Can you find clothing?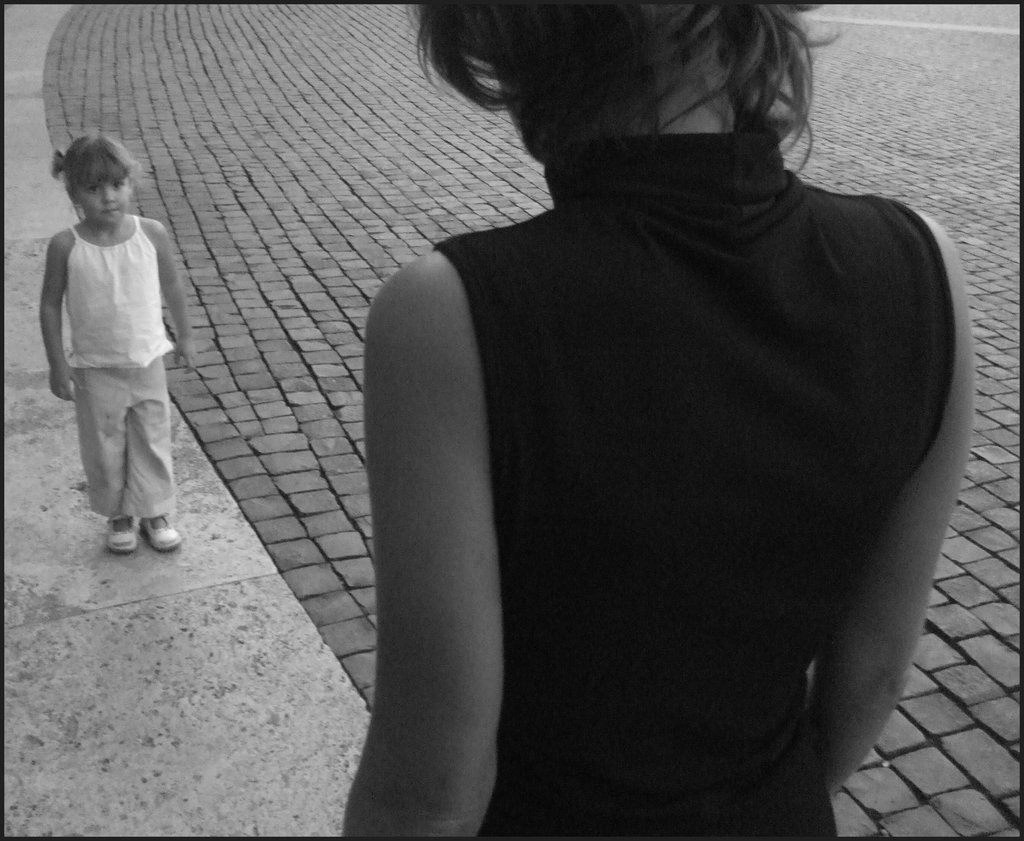
Yes, bounding box: <bbox>40, 172, 183, 531</bbox>.
